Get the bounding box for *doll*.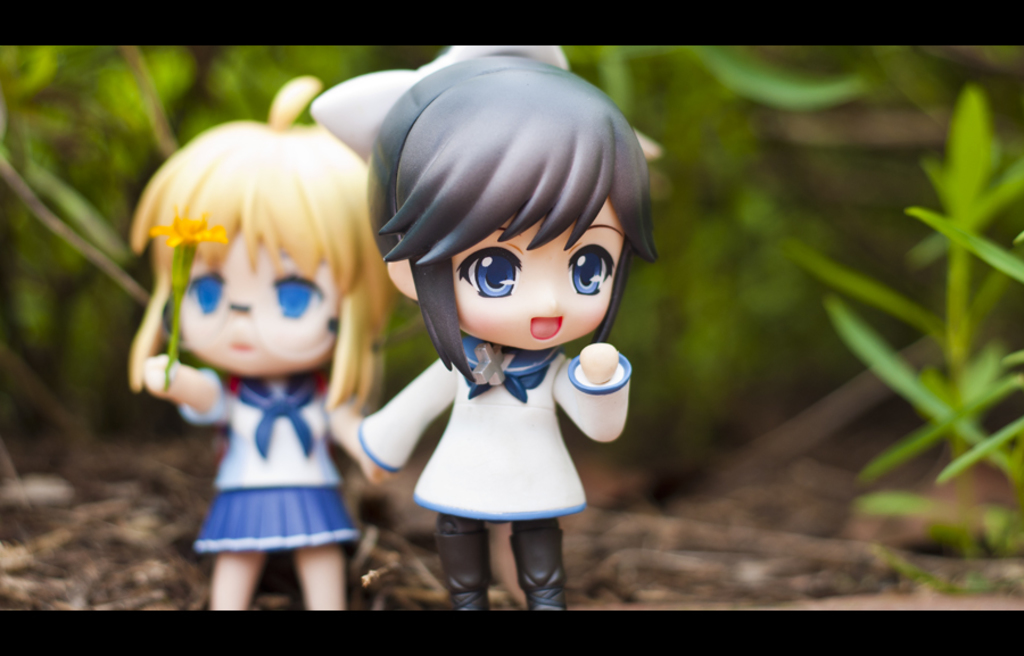
{"x1": 133, "y1": 72, "x2": 395, "y2": 614}.
